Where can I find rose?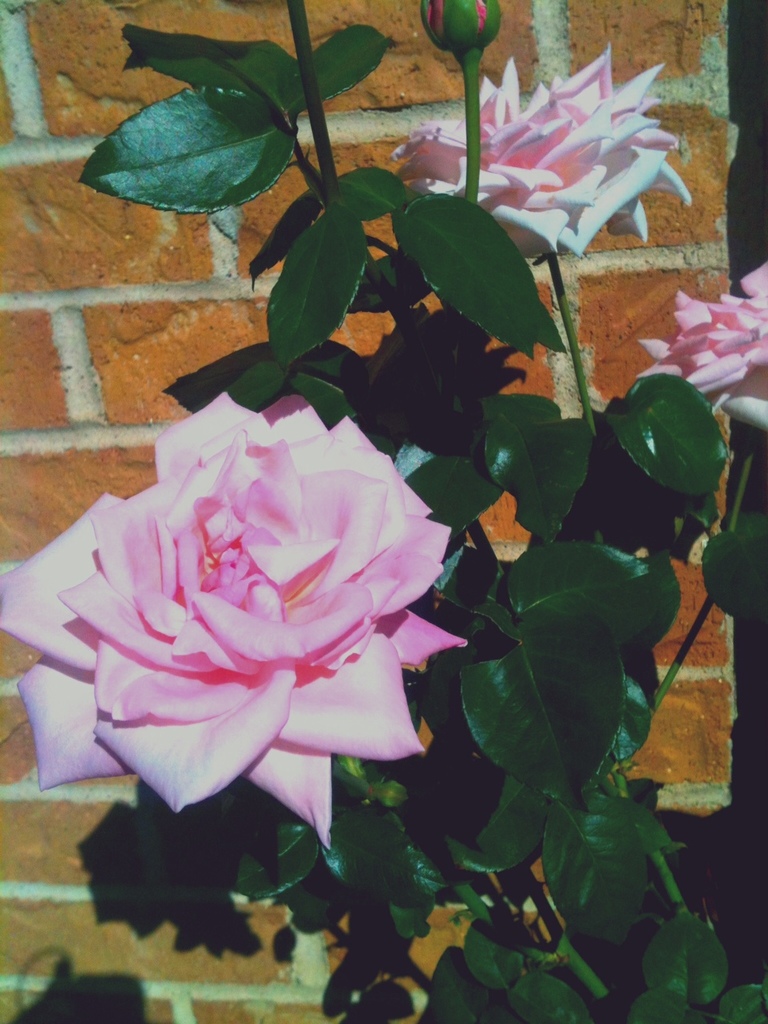
You can find it at [x1=0, y1=389, x2=468, y2=854].
